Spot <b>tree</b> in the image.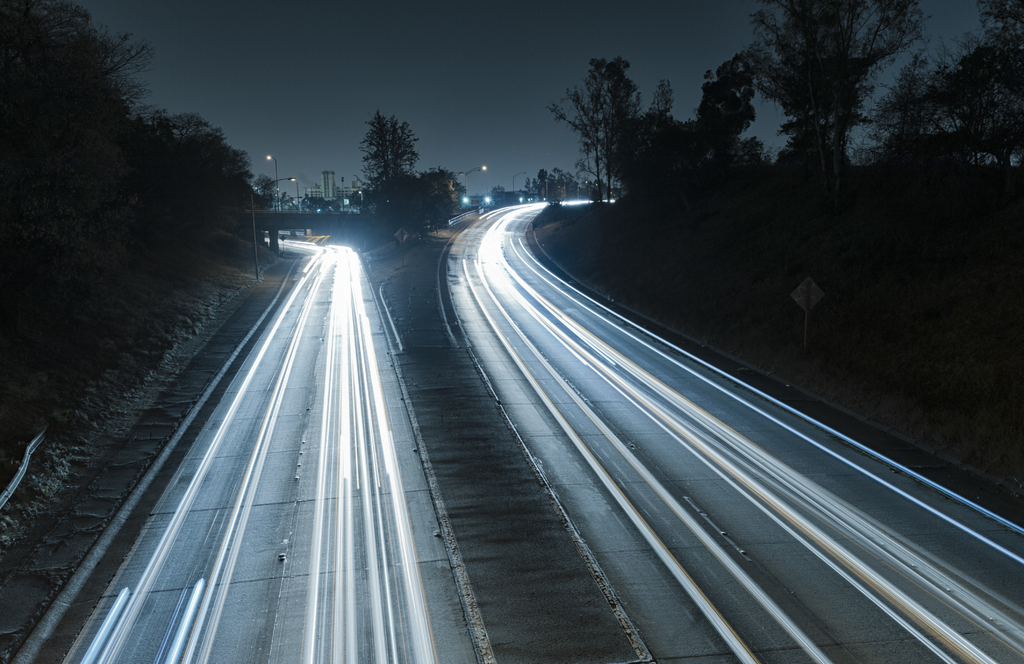
<b>tree</b> found at x1=355 y1=109 x2=465 y2=241.
